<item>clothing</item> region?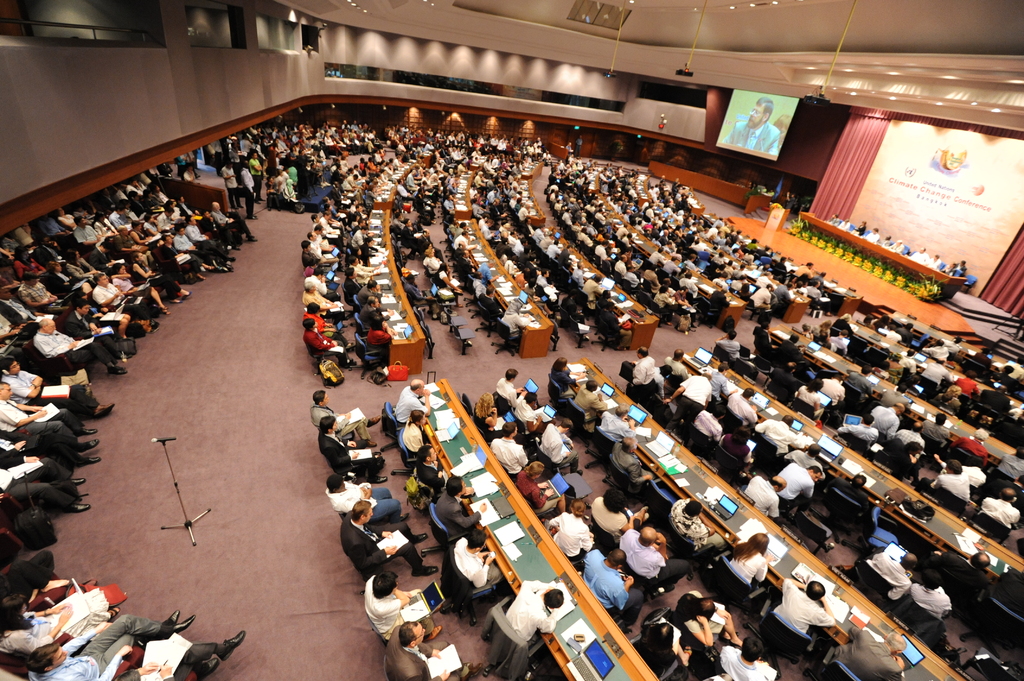
left=866, top=559, right=908, bottom=602
